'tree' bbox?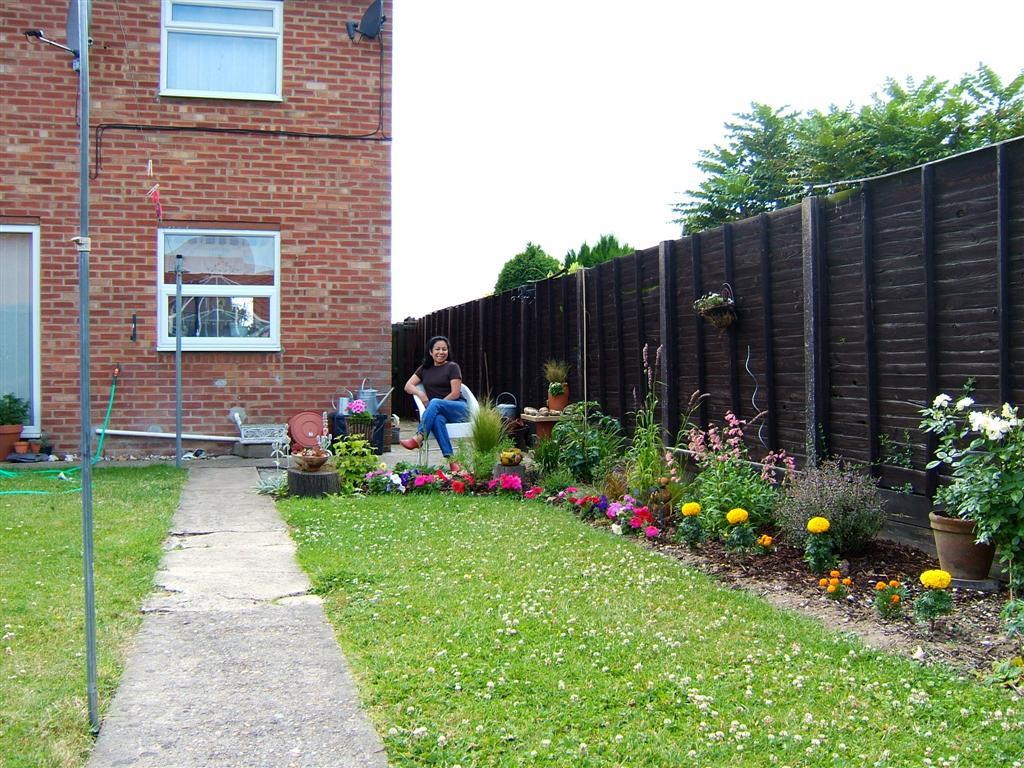
(563, 237, 648, 272)
